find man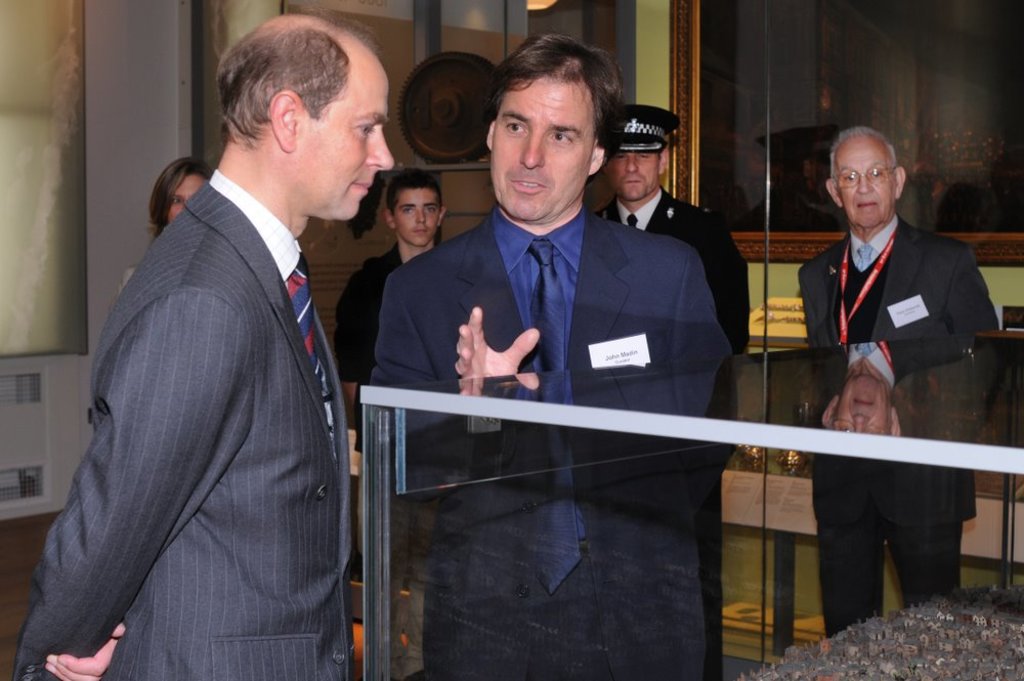
select_region(36, 6, 394, 661)
